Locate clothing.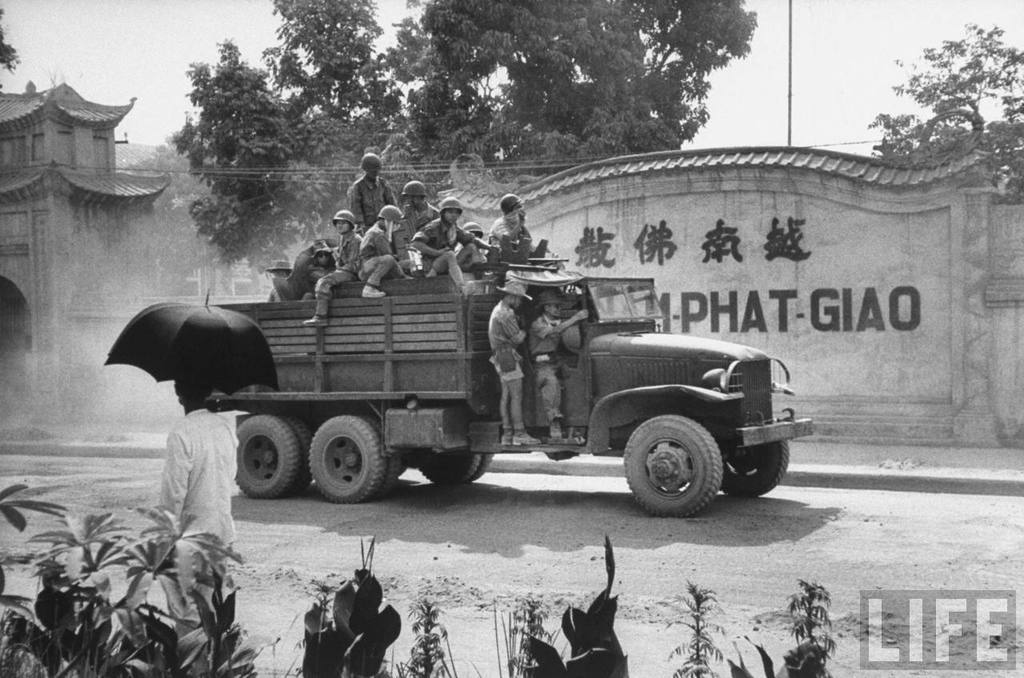
Bounding box: [486,297,523,383].
